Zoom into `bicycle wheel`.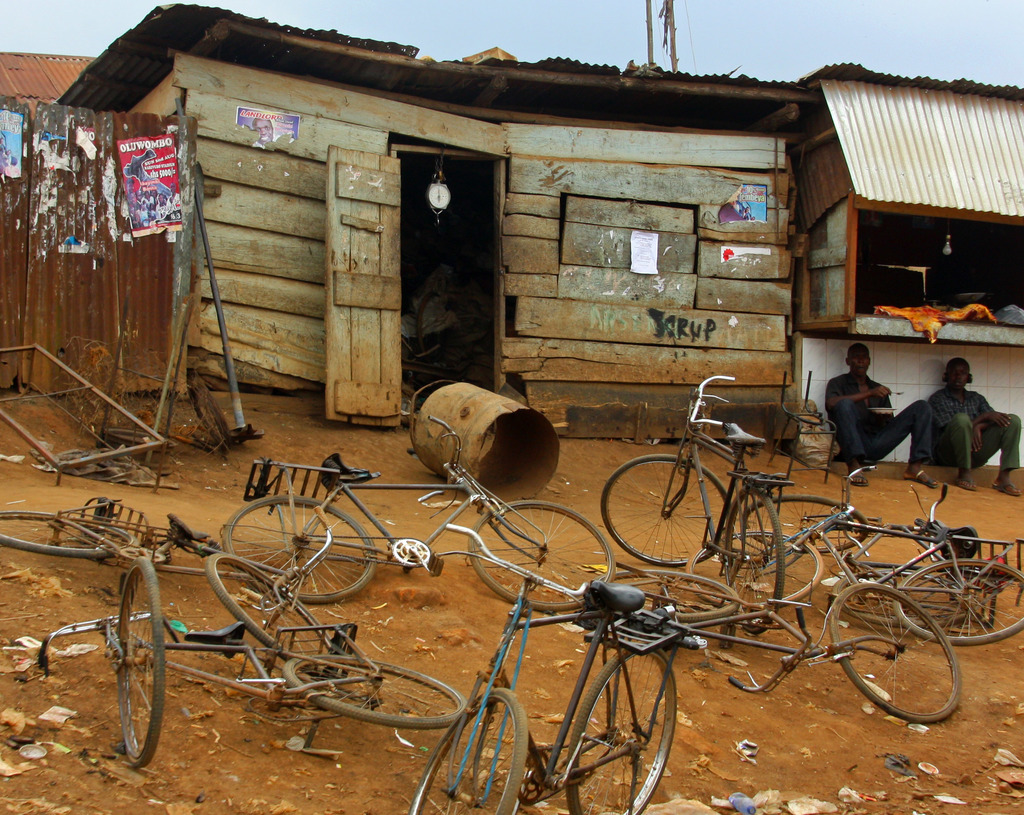
Zoom target: rect(832, 573, 982, 722).
